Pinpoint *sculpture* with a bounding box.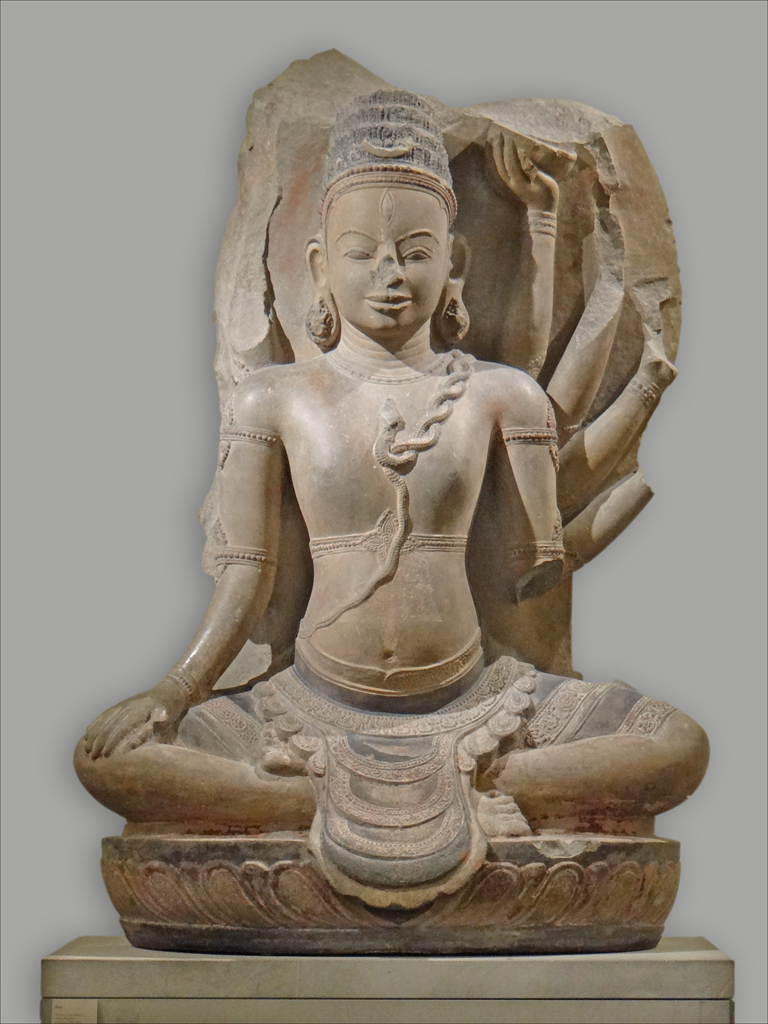
bbox=(120, 51, 704, 941).
